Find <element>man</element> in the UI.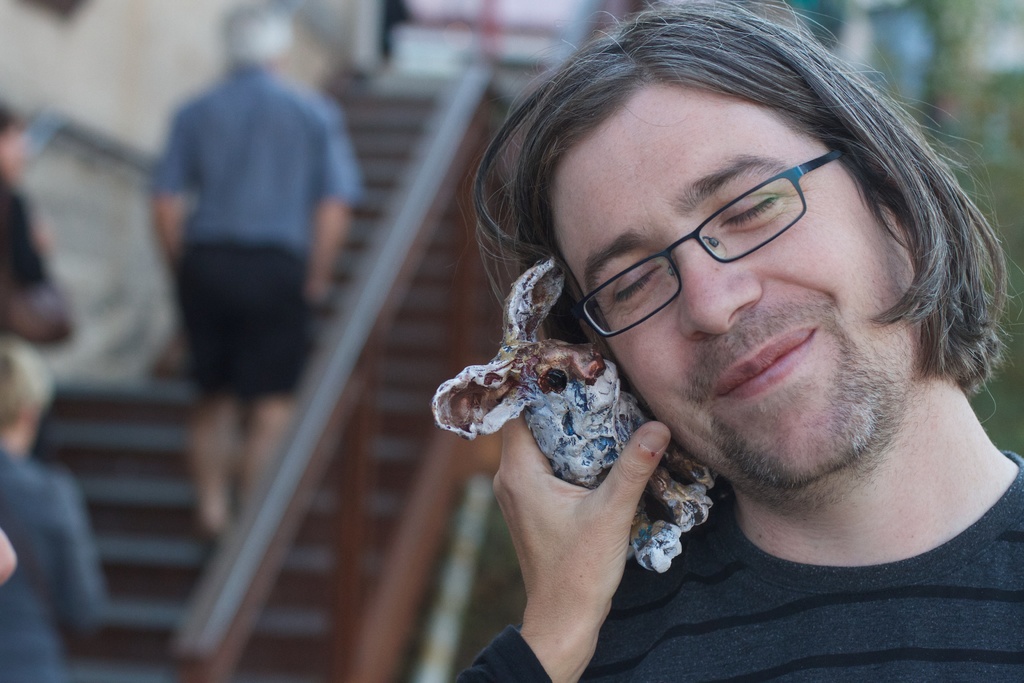
UI element at crop(138, 0, 365, 546).
